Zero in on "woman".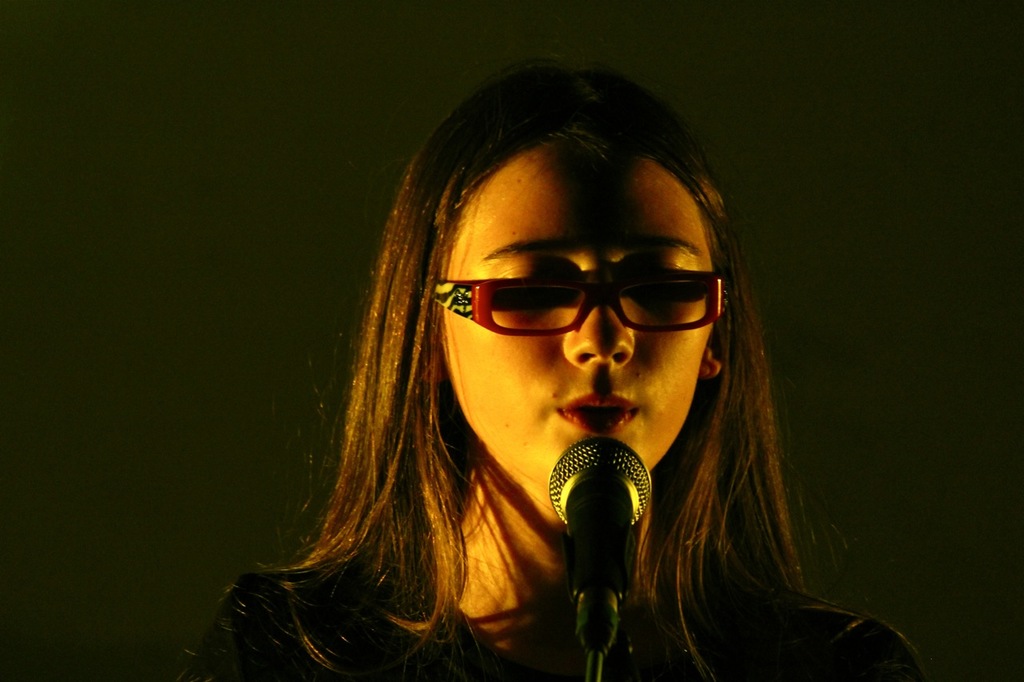
Zeroed in: bbox=[185, 60, 890, 681].
